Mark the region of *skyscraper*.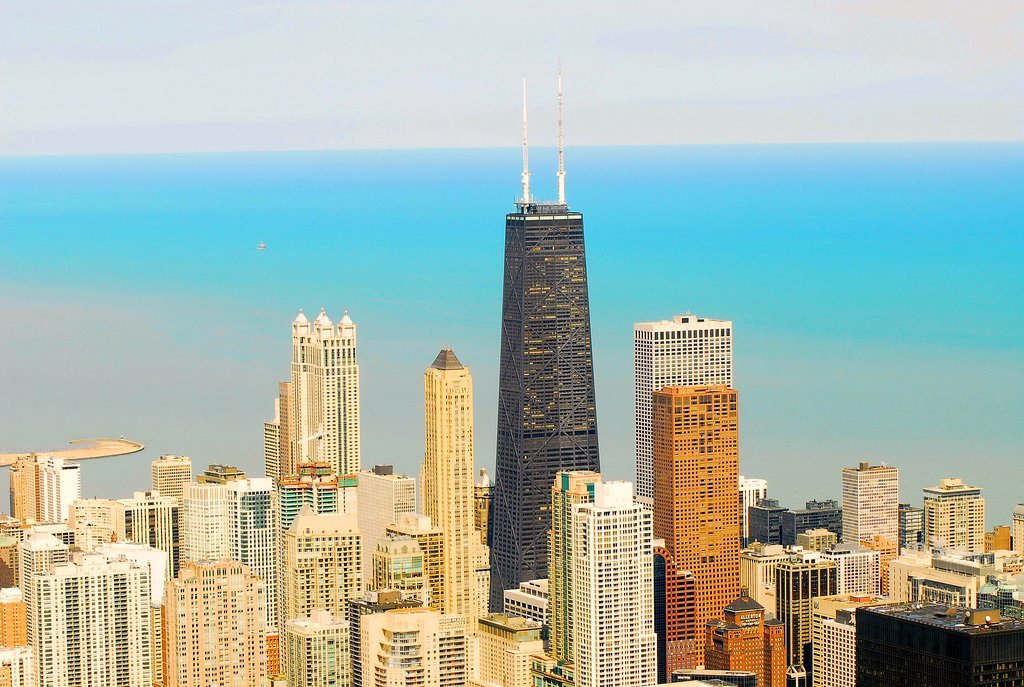
Region: region(117, 494, 176, 576).
